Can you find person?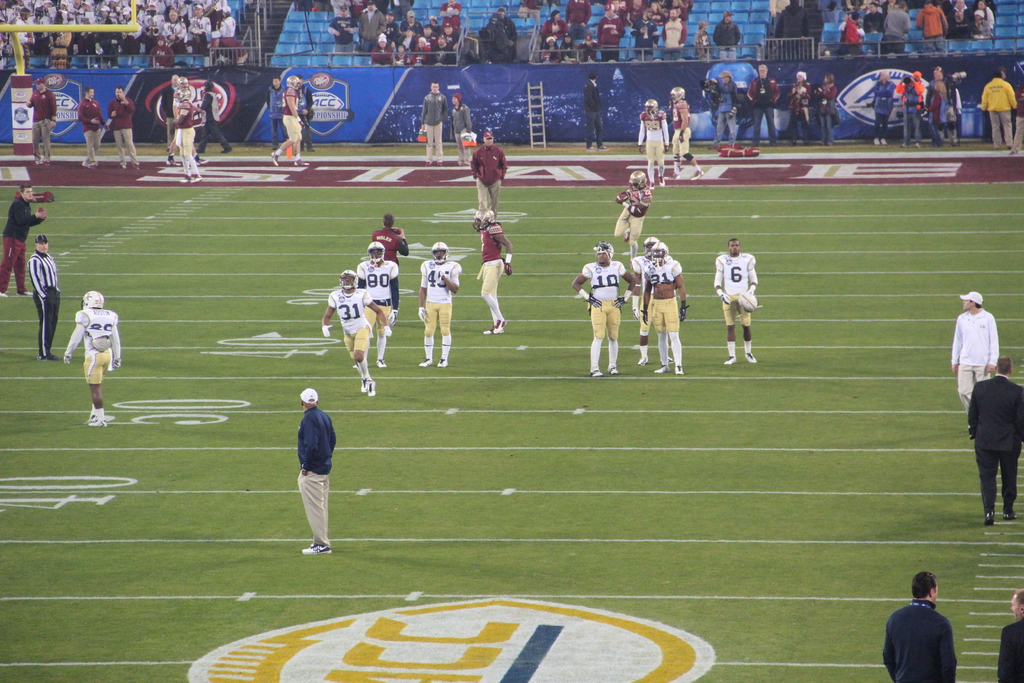
Yes, bounding box: {"x1": 474, "y1": 126, "x2": 503, "y2": 205}.
